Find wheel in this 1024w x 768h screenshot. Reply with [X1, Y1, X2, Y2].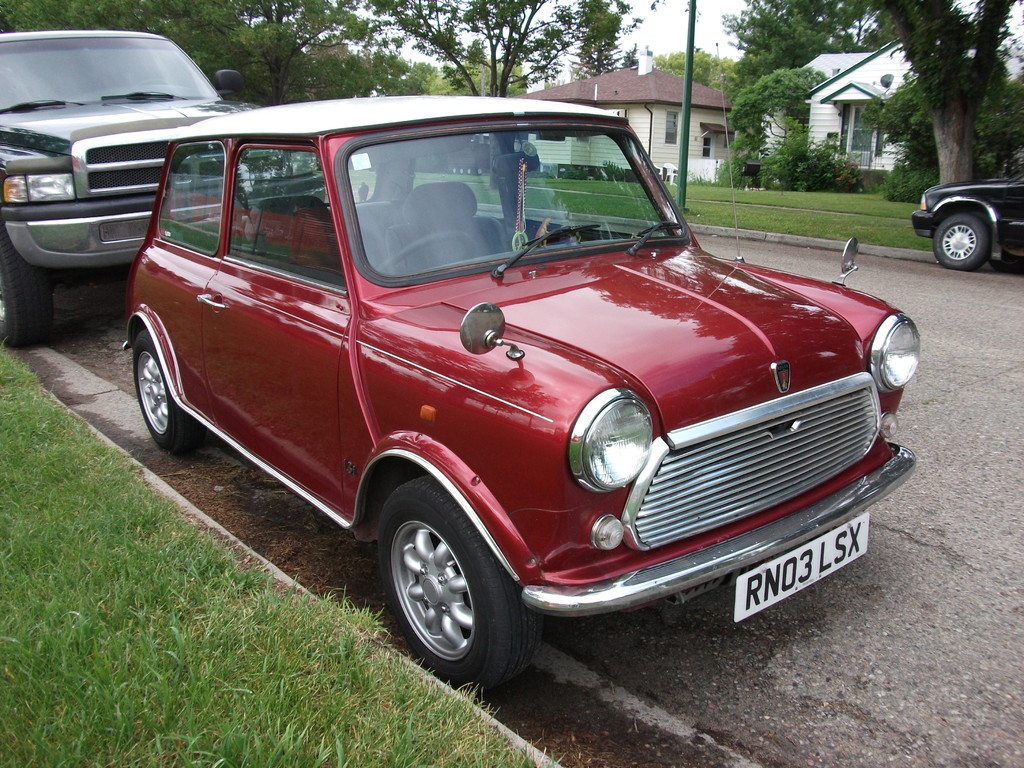
[932, 213, 986, 273].
